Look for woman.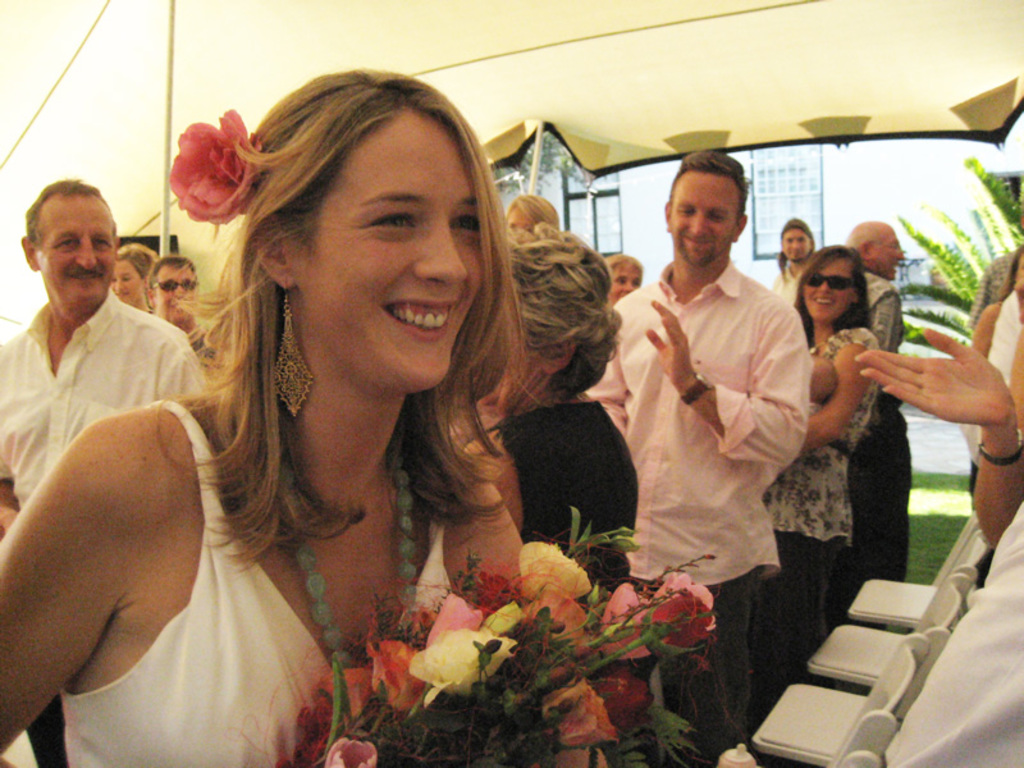
Found: x1=65, y1=84, x2=626, y2=742.
